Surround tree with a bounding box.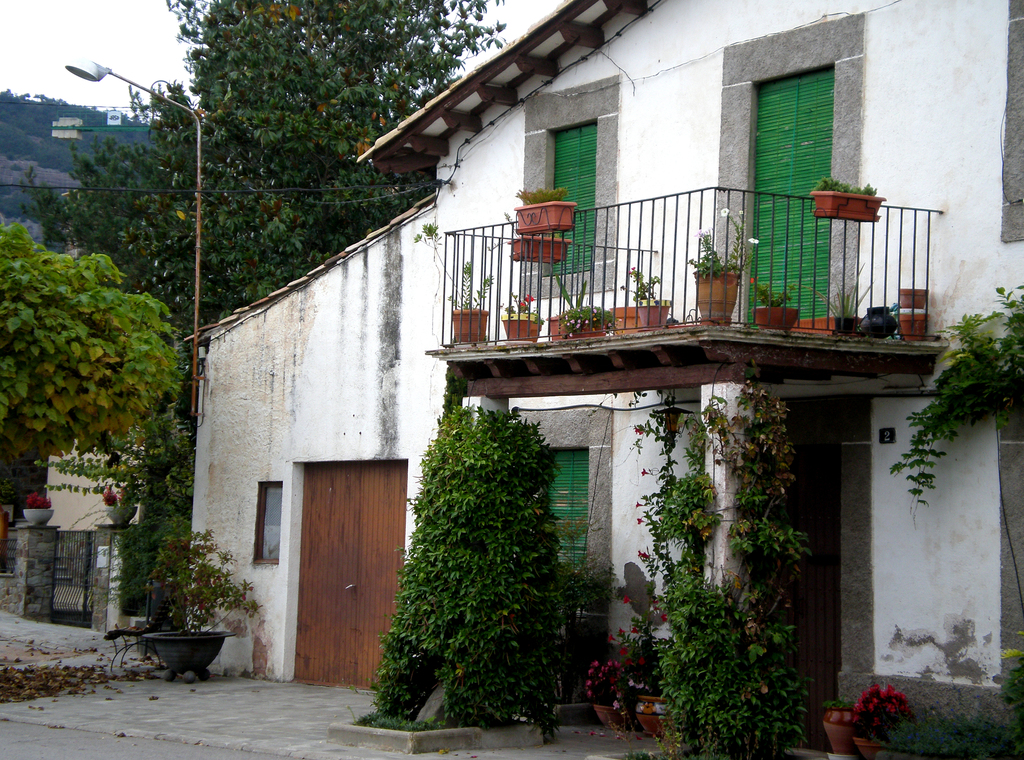
crop(119, 524, 268, 639).
